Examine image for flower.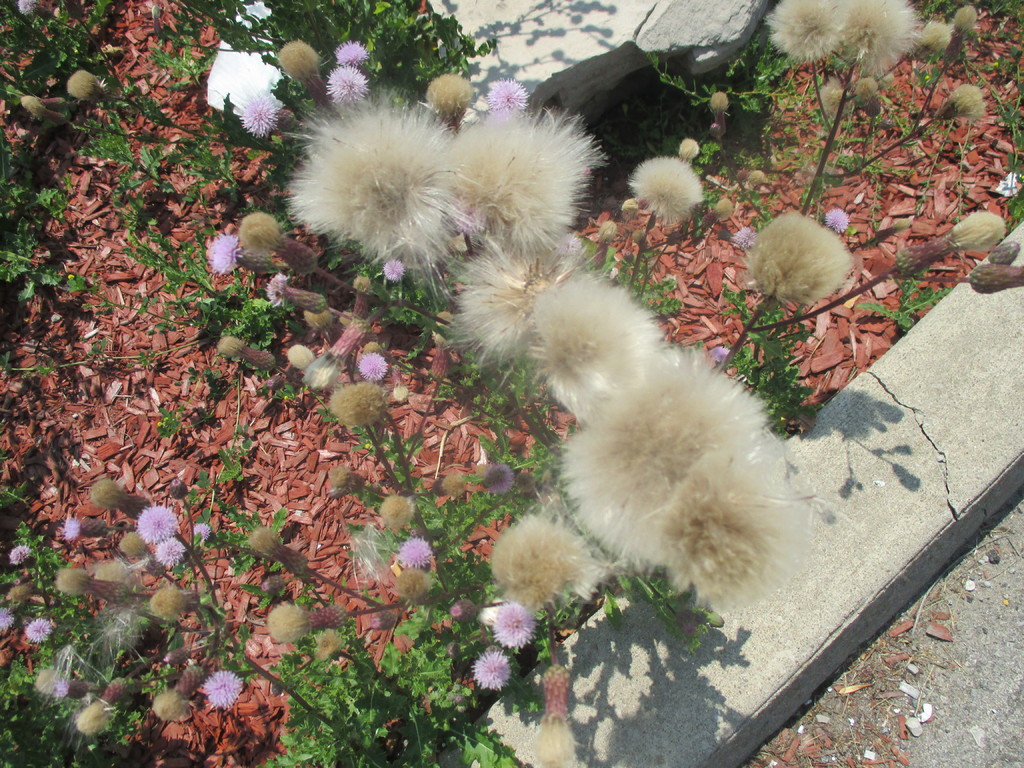
Examination result: [left=213, top=333, right=275, bottom=379].
